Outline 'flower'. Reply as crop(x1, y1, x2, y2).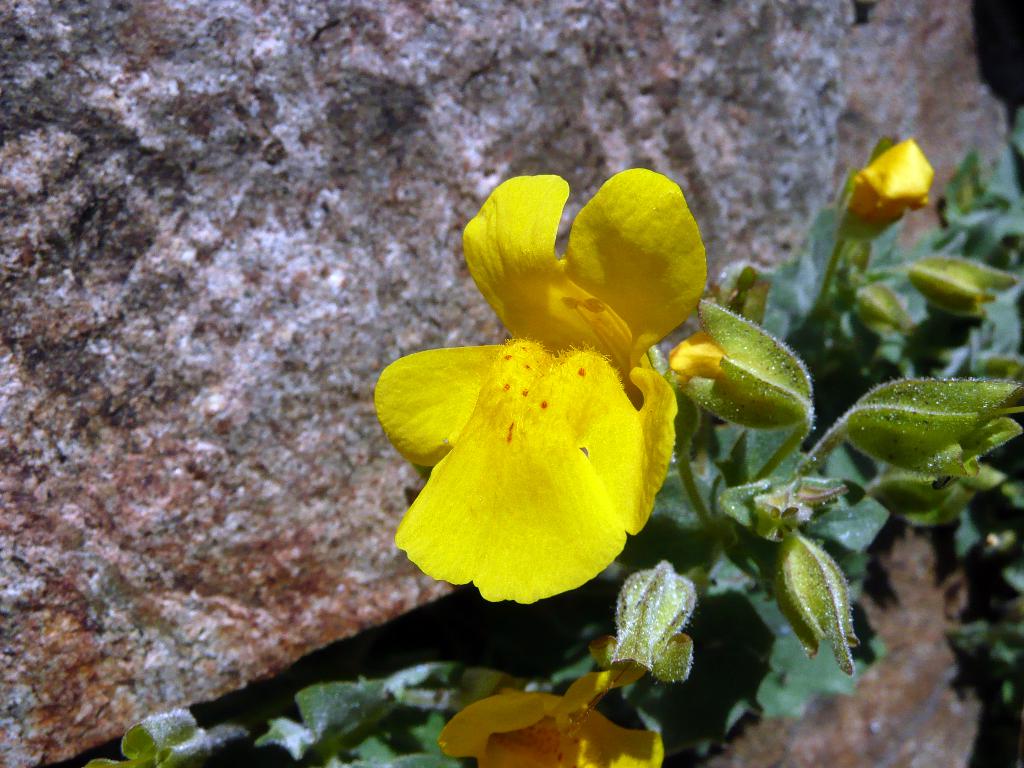
crop(717, 475, 847, 545).
